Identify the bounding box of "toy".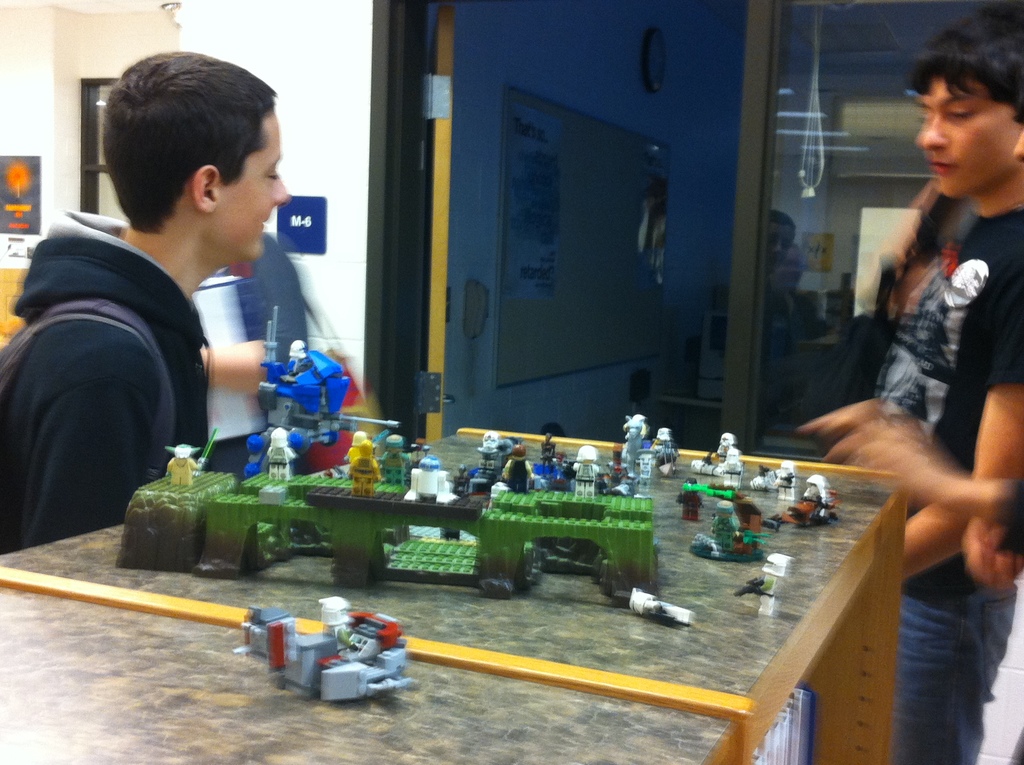
348/440/381/499.
